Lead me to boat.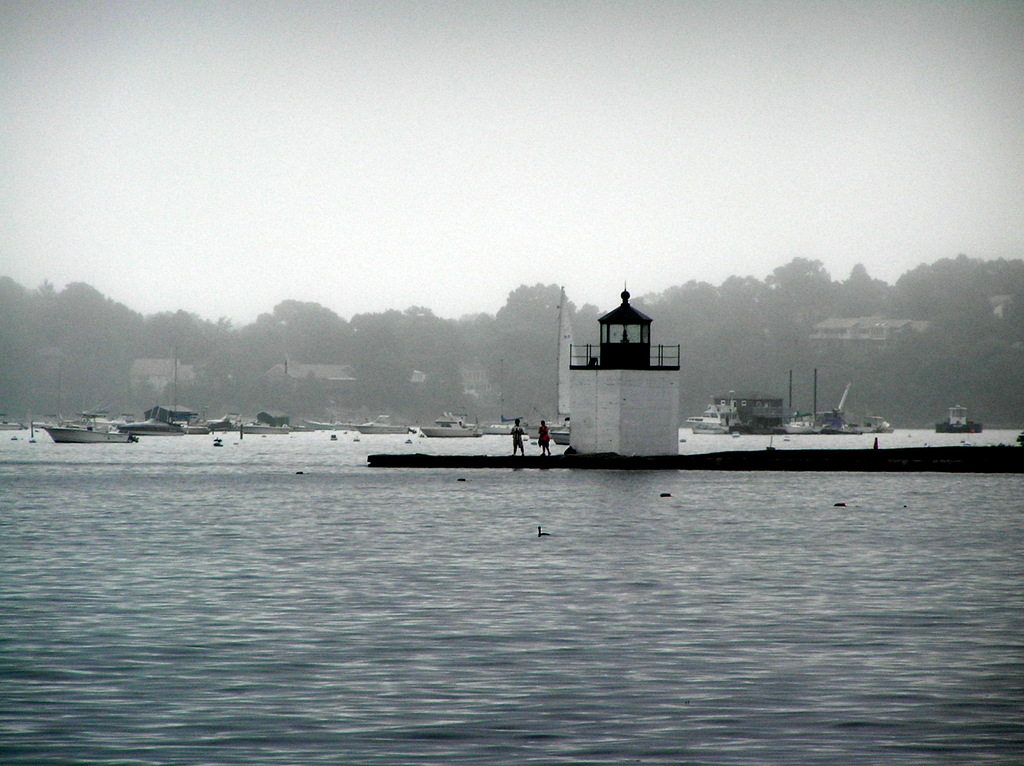
Lead to [left=834, top=414, right=892, bottom=431].
